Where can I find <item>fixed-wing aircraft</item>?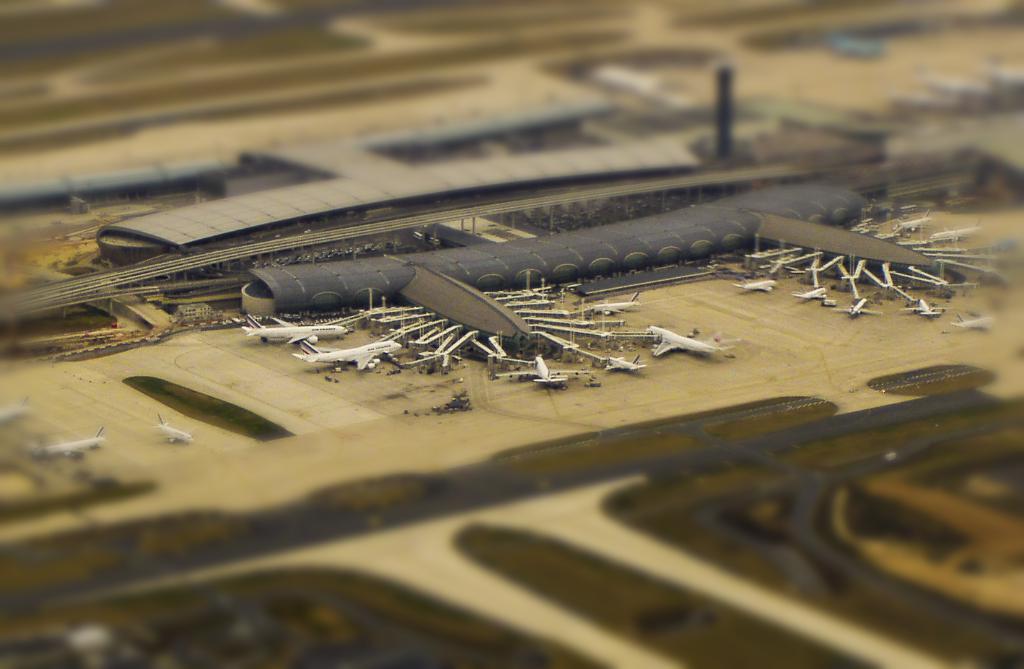
You can find it at bbox(603, 352, 644, 370).
